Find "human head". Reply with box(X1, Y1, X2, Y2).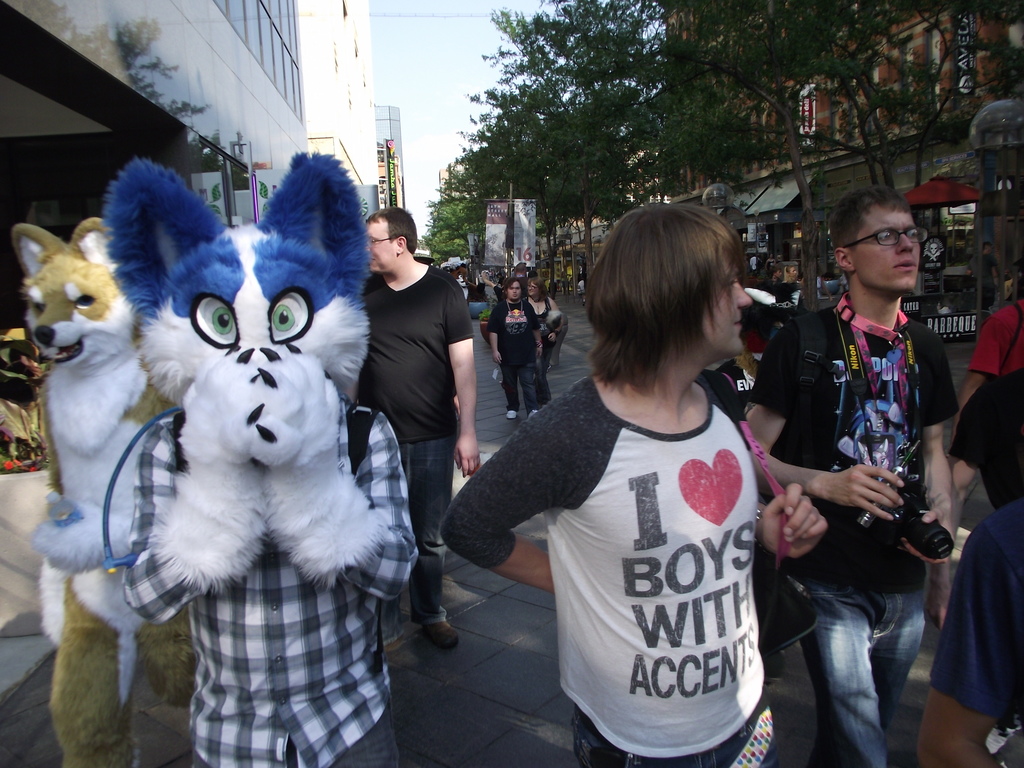
box(526, 273, 543, 295).
